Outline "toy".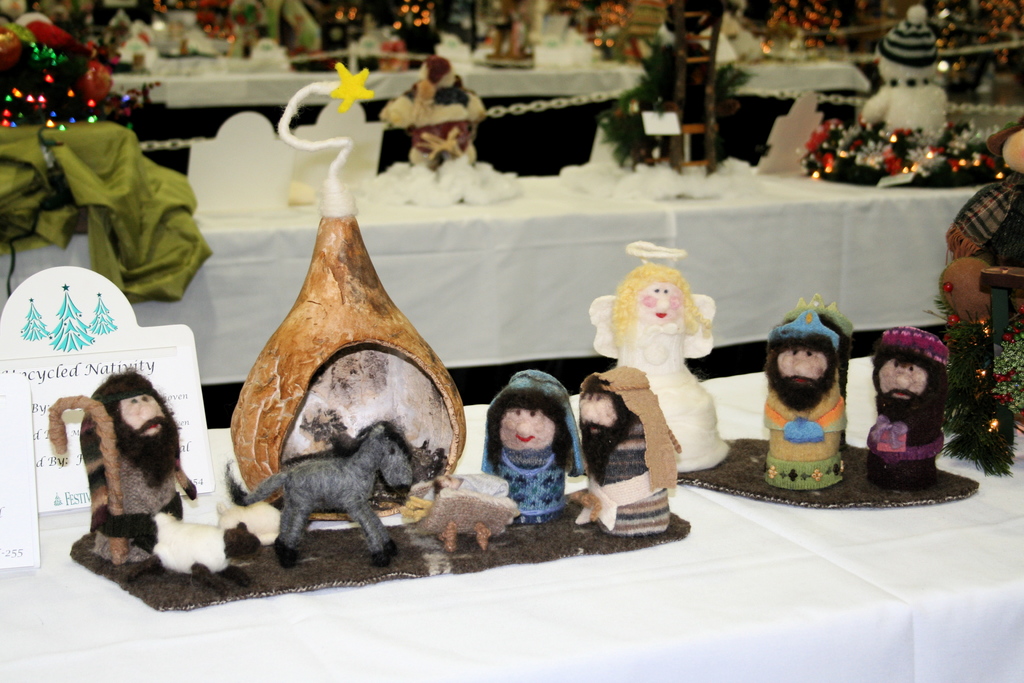
Outline: rect(588, 241, 729, 467).
